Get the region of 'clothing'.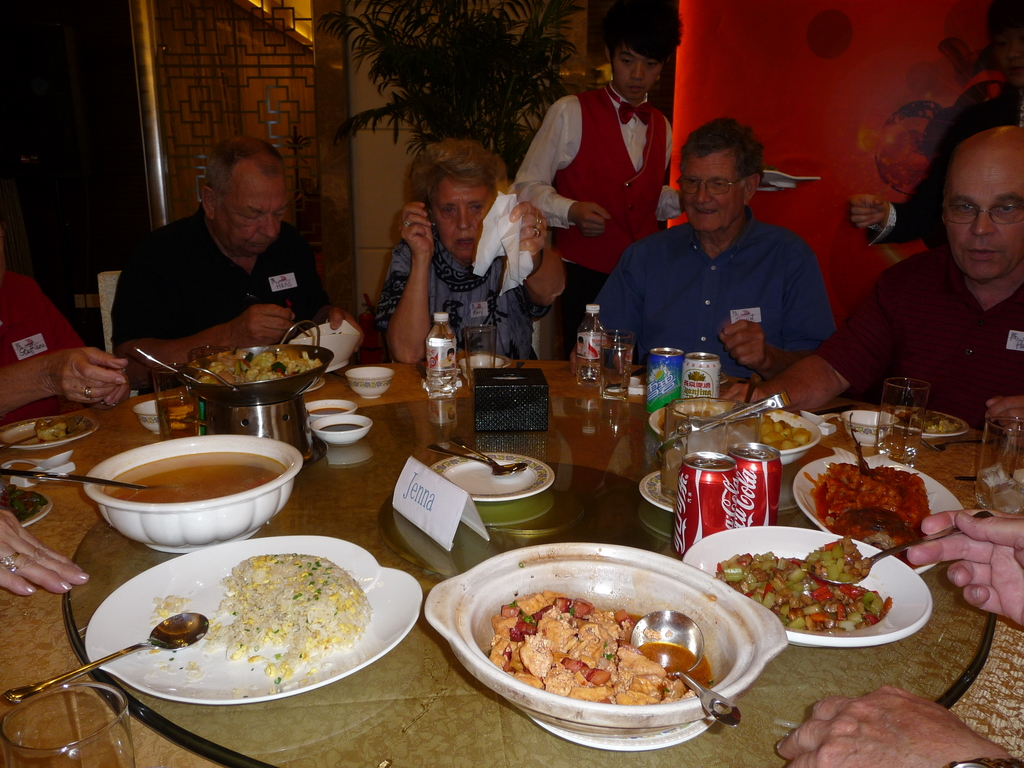
detection(380, 225, 555, 355).
